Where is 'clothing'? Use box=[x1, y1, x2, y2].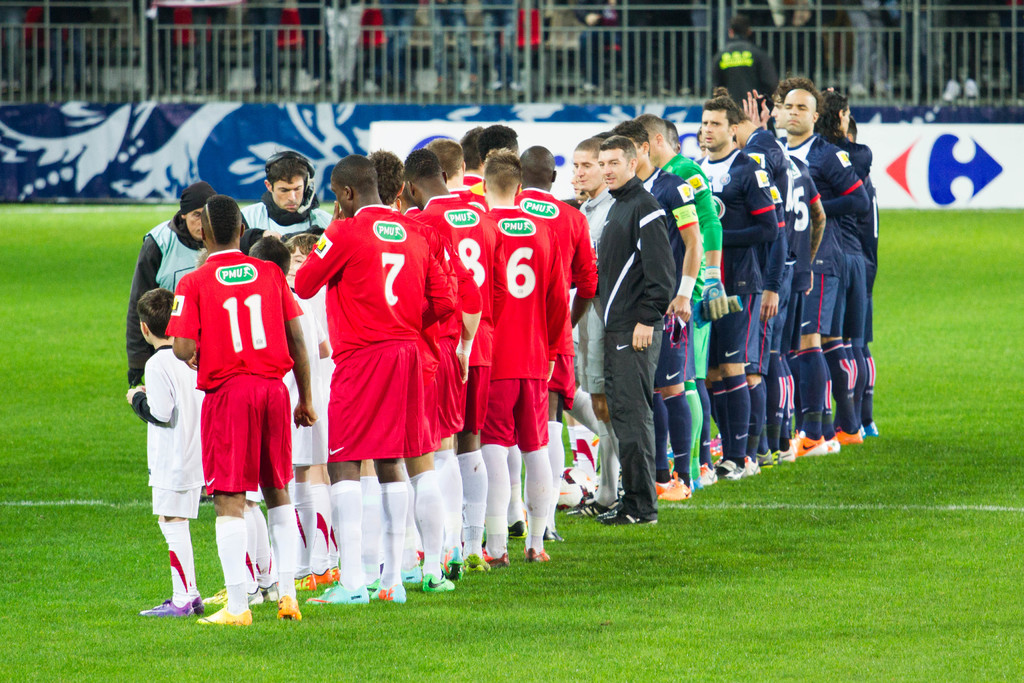
box=[780, 156, 822, 341].
